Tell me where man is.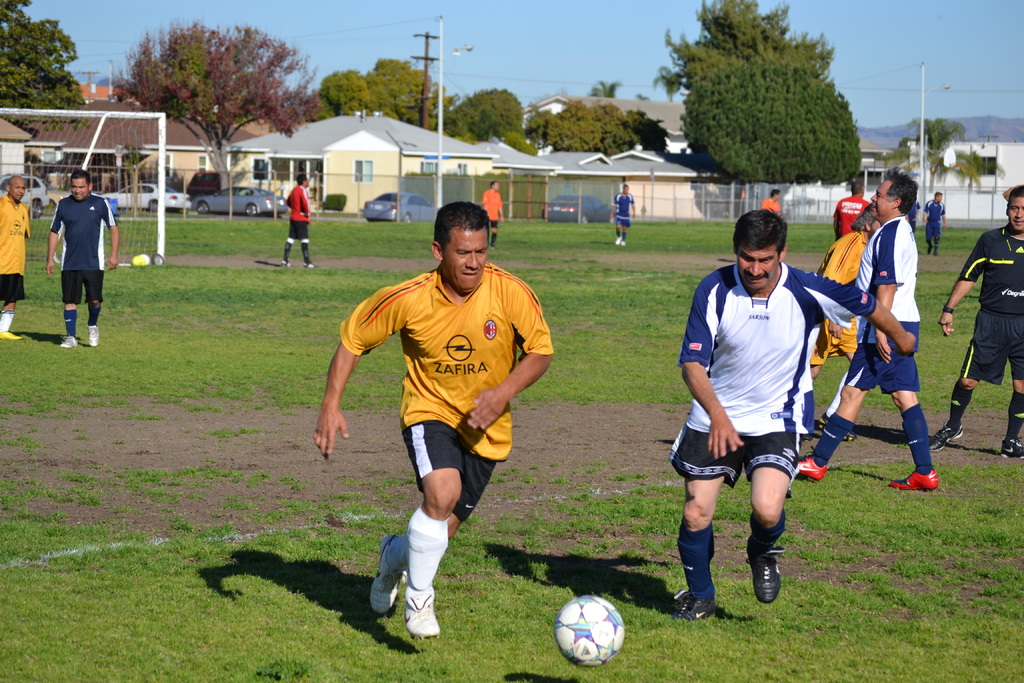
man is at Rect(44, 172, 125, 346).
